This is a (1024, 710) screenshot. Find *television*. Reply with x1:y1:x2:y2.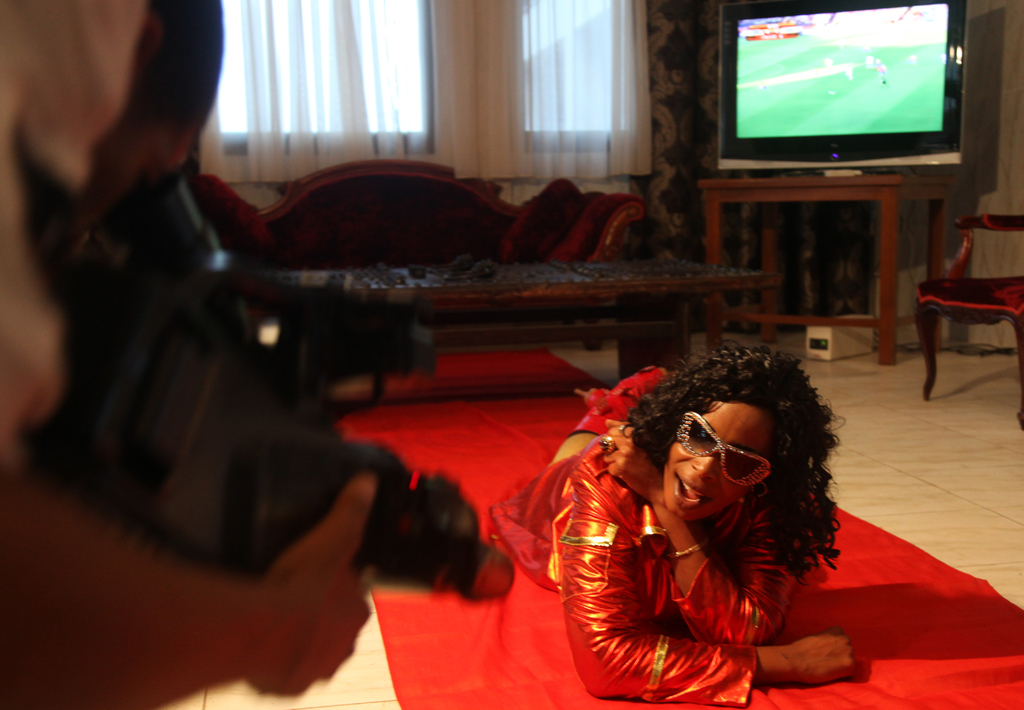
712:2:961:175.
